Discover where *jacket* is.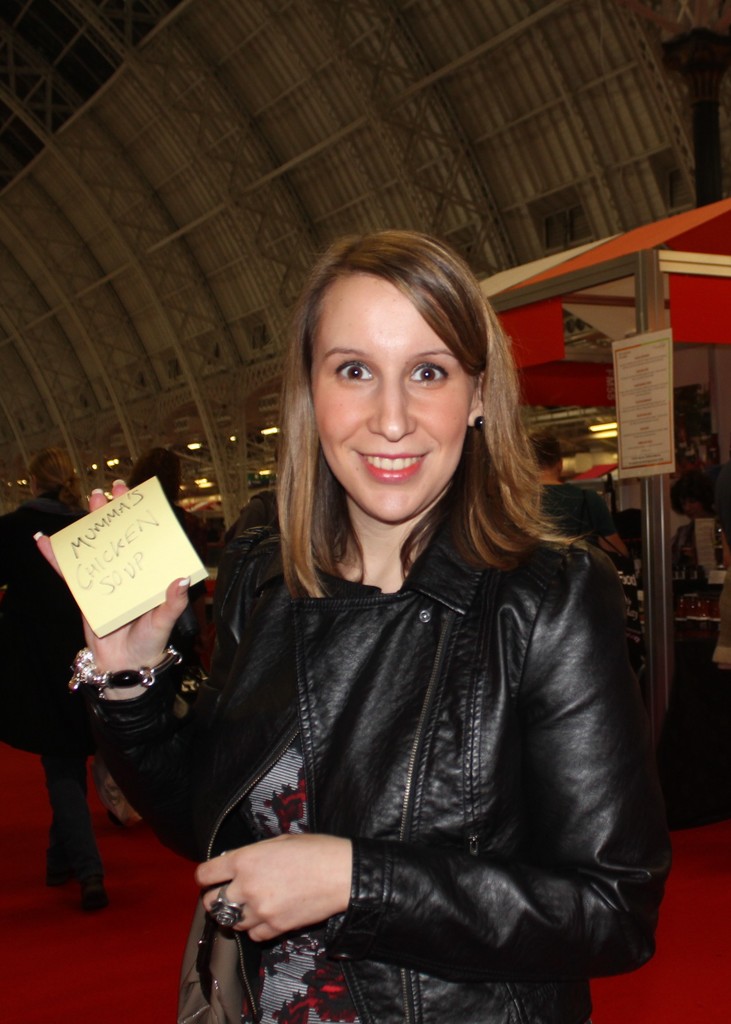
Discovered at Rect(152, 432, 659, 1009).
